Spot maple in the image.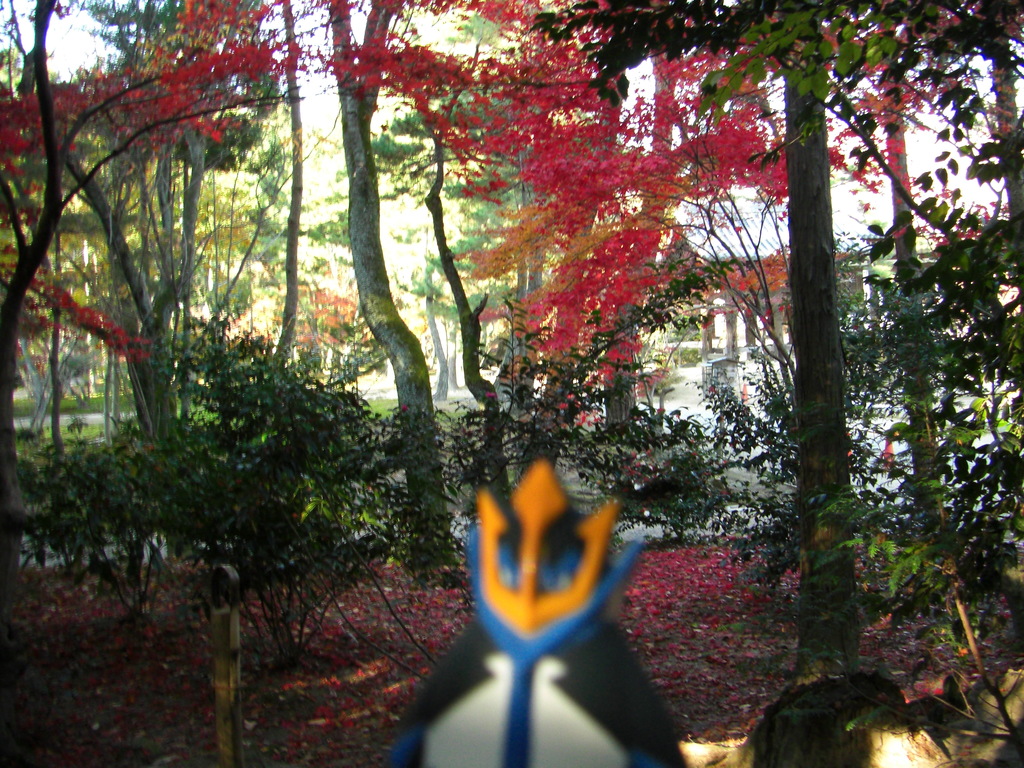
maple found at bbox(4, 0, 1023, 767).
